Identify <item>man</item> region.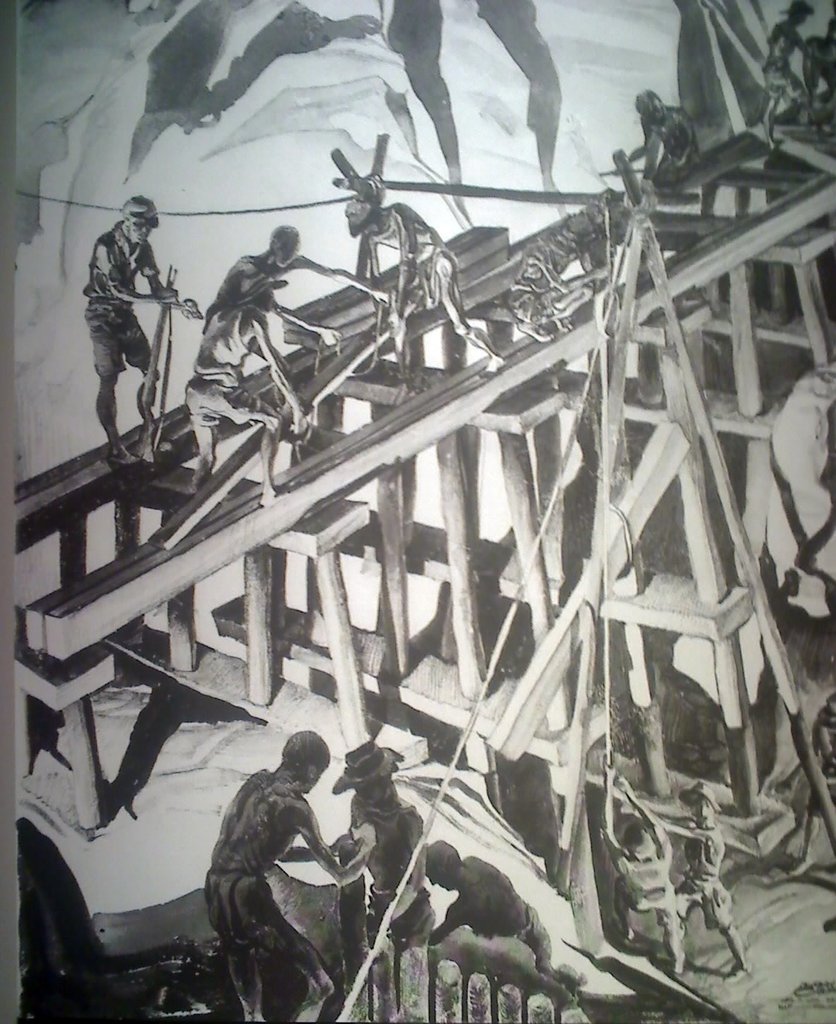
Region: (left=425, top=840, right=550, bottom=971).
